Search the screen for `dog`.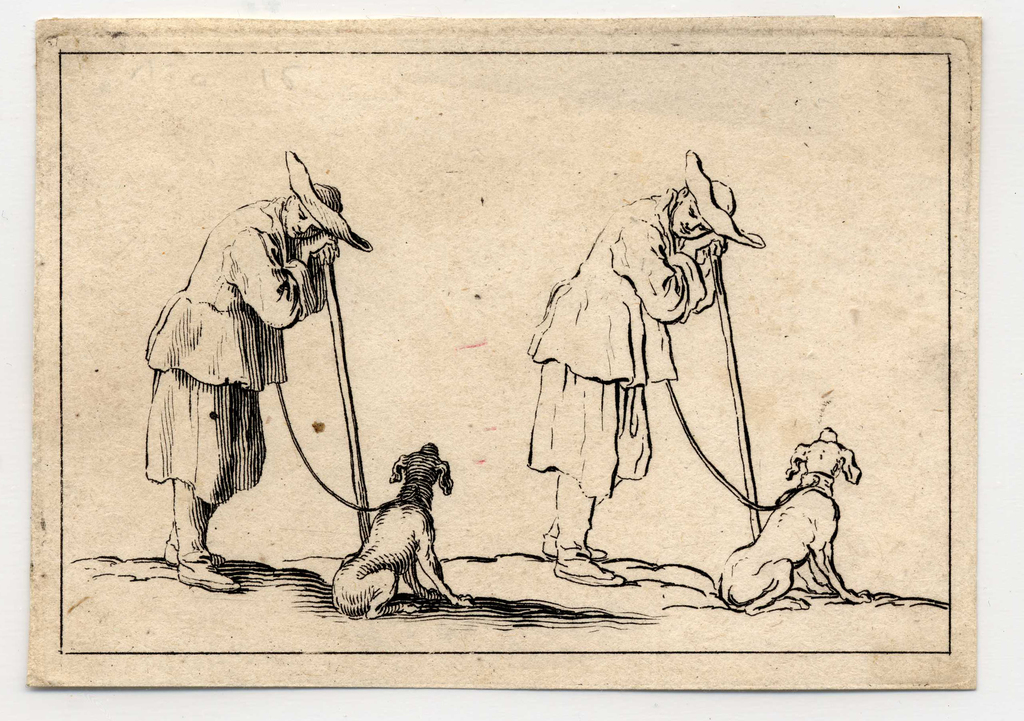
Found at x1=332, y1=441, x2=477, y2=619.
